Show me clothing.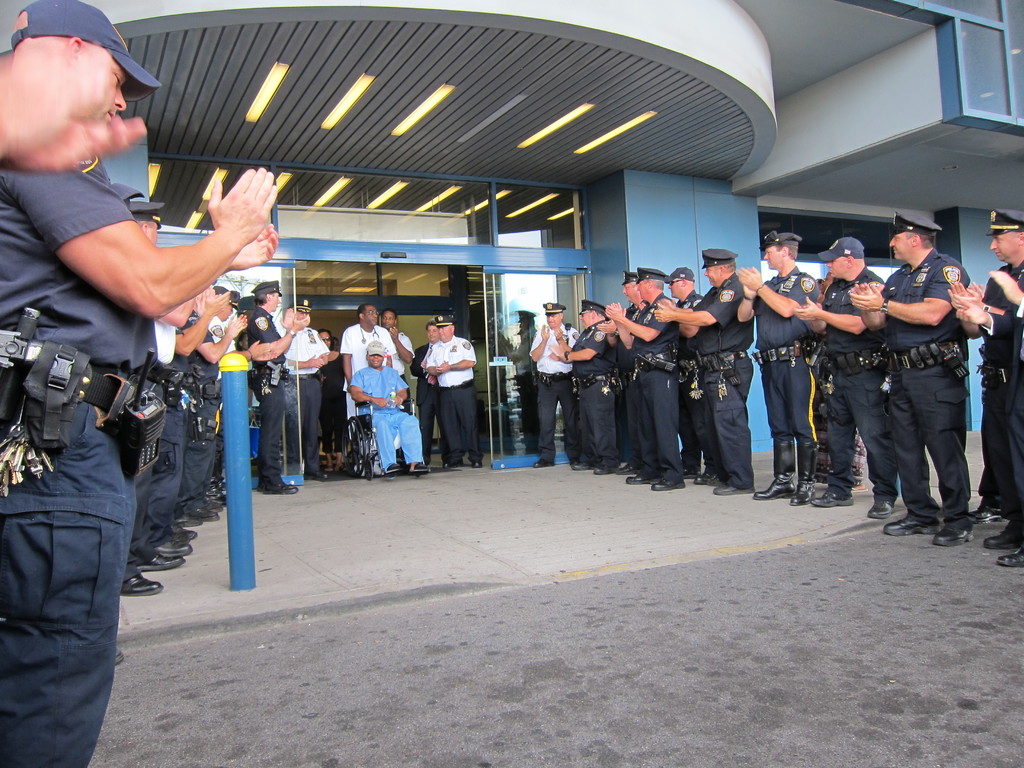
clothing is here: {"left": 410, "top": 346, "right": 445, "bottom": 440}.
